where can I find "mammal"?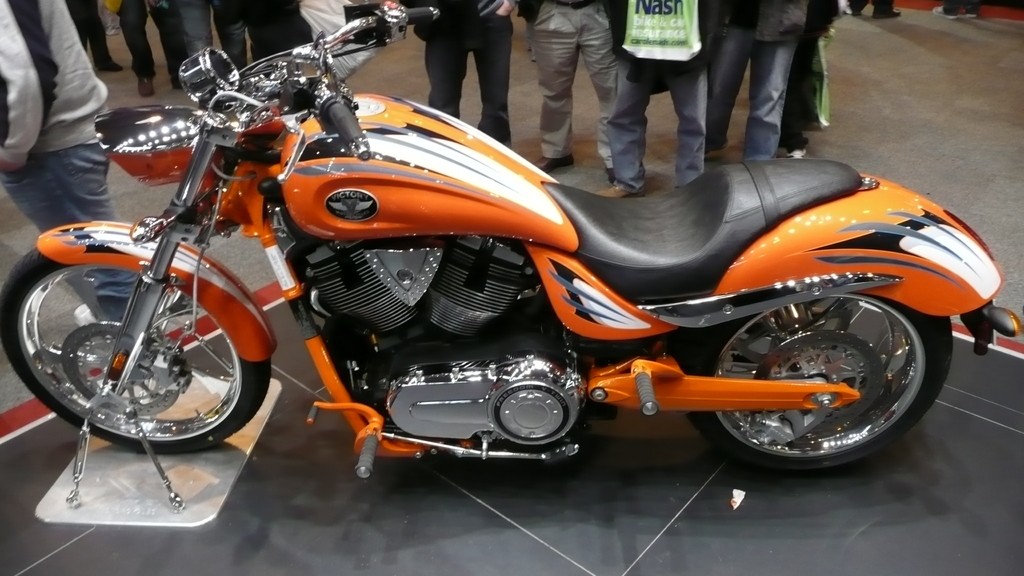
You can find it at 794,0,844,163.
